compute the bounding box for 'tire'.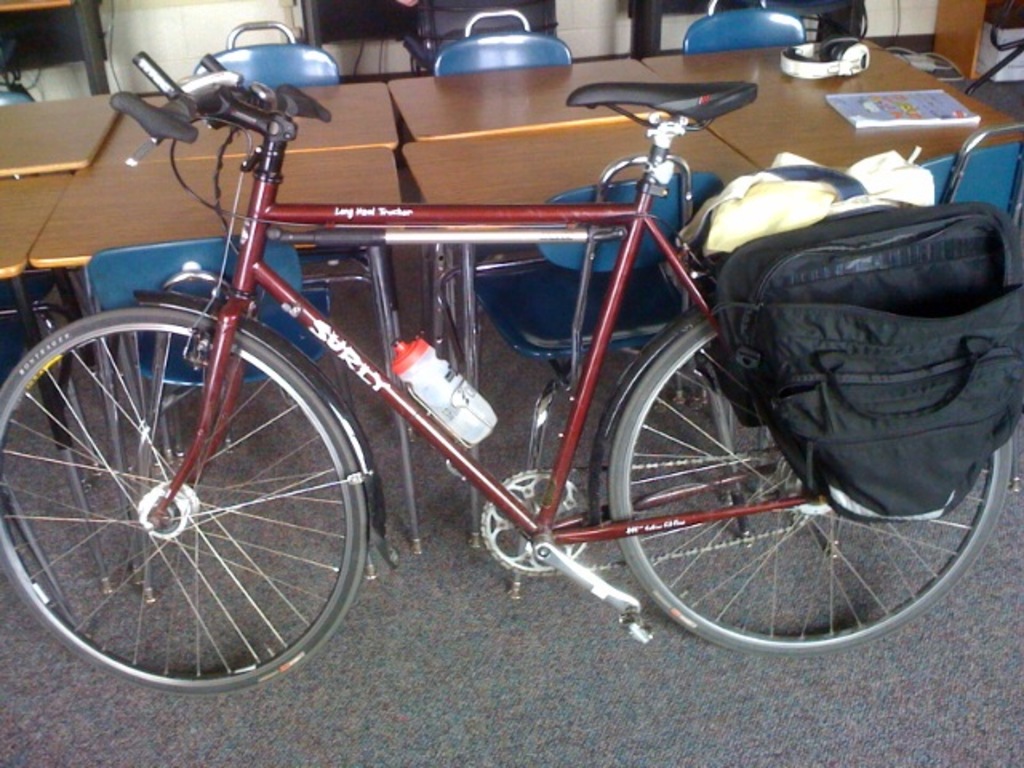
(x1=0, y1=301, x2=368, y2=698).
